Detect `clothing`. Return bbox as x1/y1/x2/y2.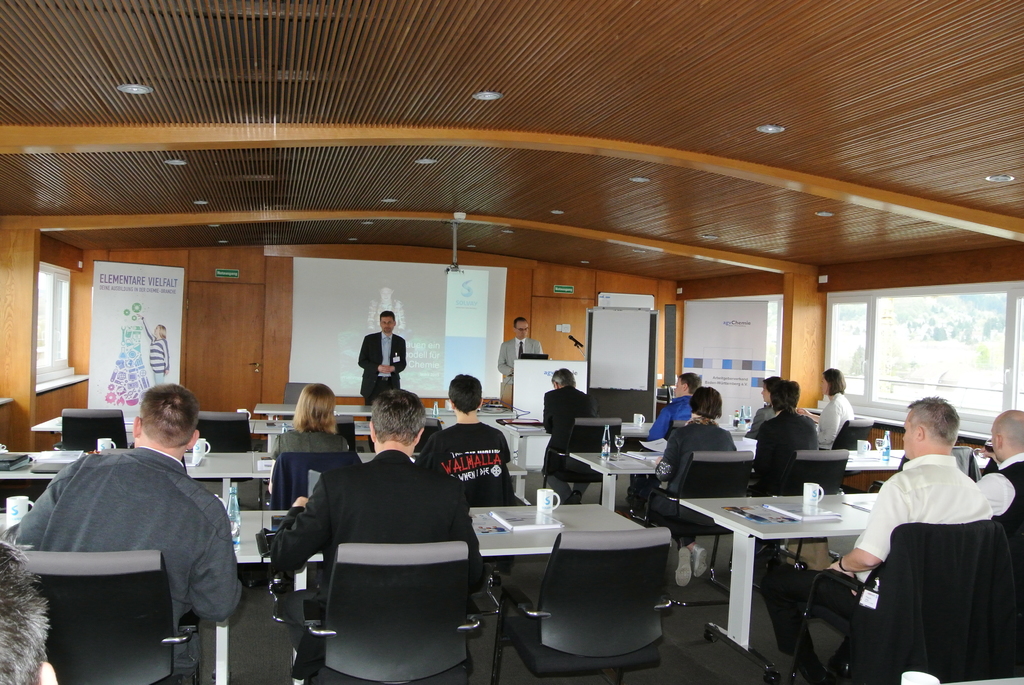
540/384/593/503.
